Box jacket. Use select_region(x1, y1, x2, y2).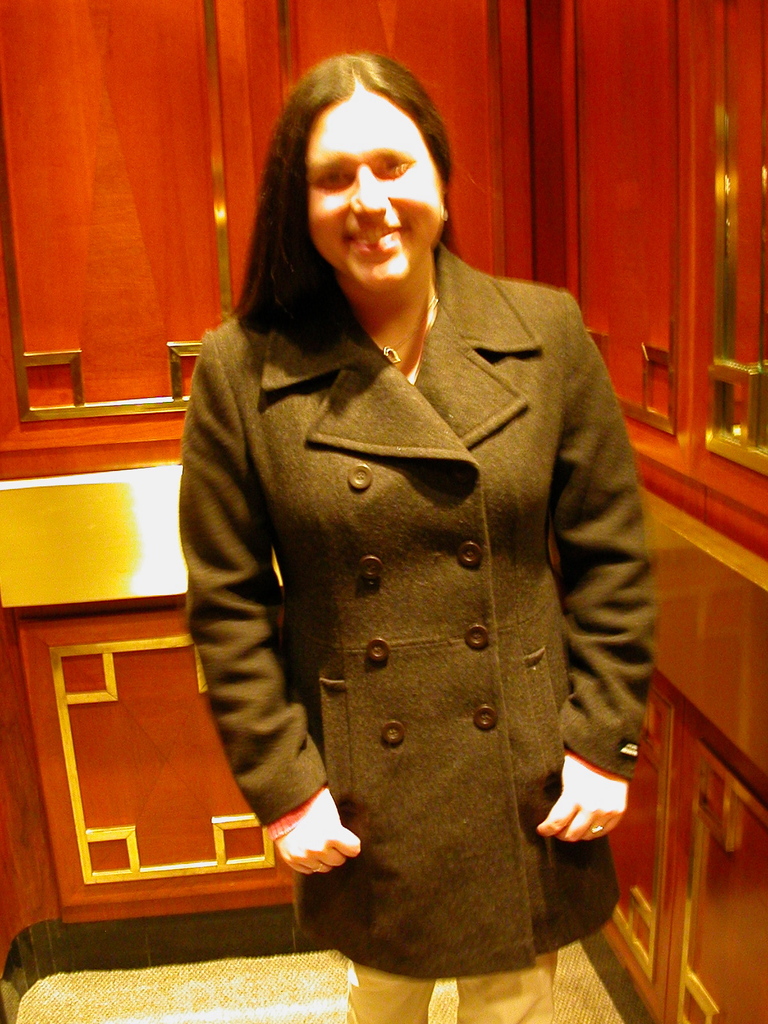
select_region(185, 232, 685, 964).
